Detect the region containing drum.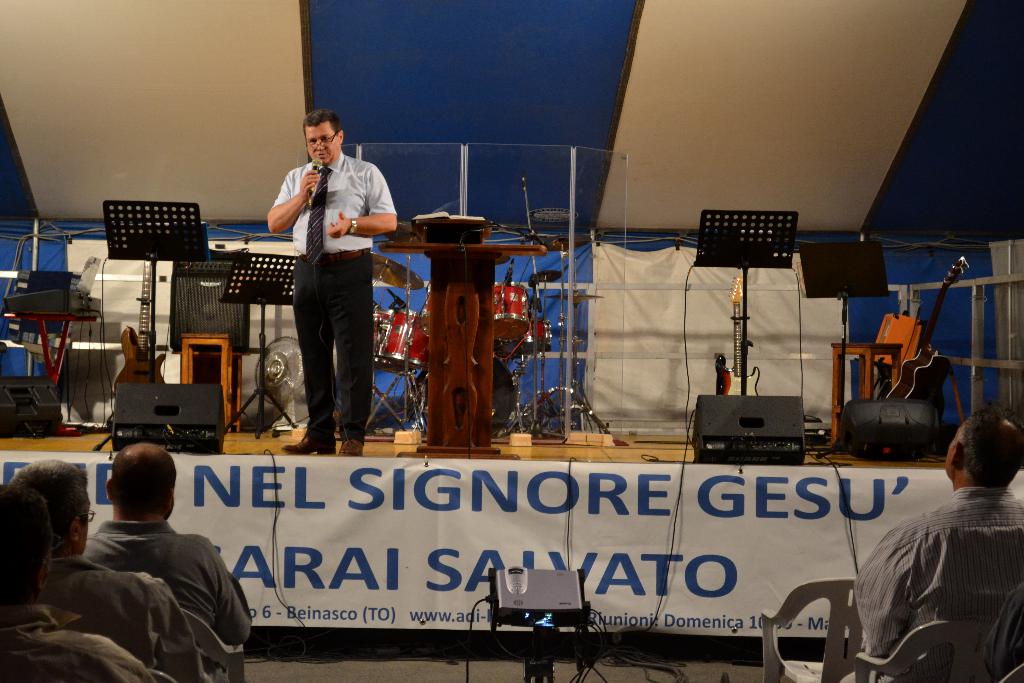
bbox=[535, 318, 555, 347].
